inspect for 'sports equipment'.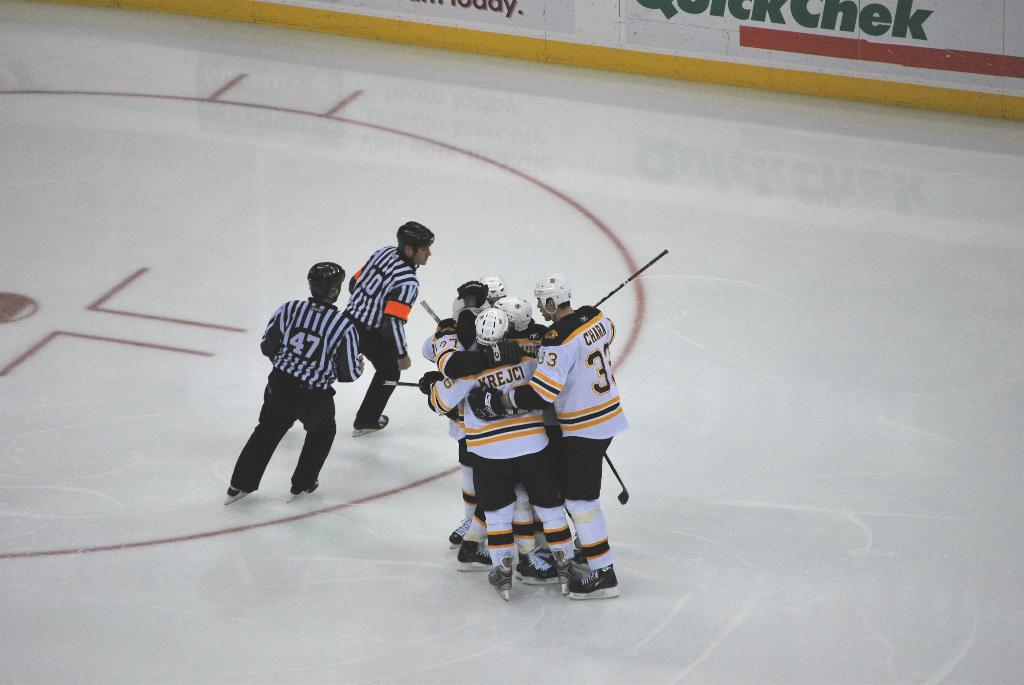
Inspection: Rect(532, 276, 573, 323).
